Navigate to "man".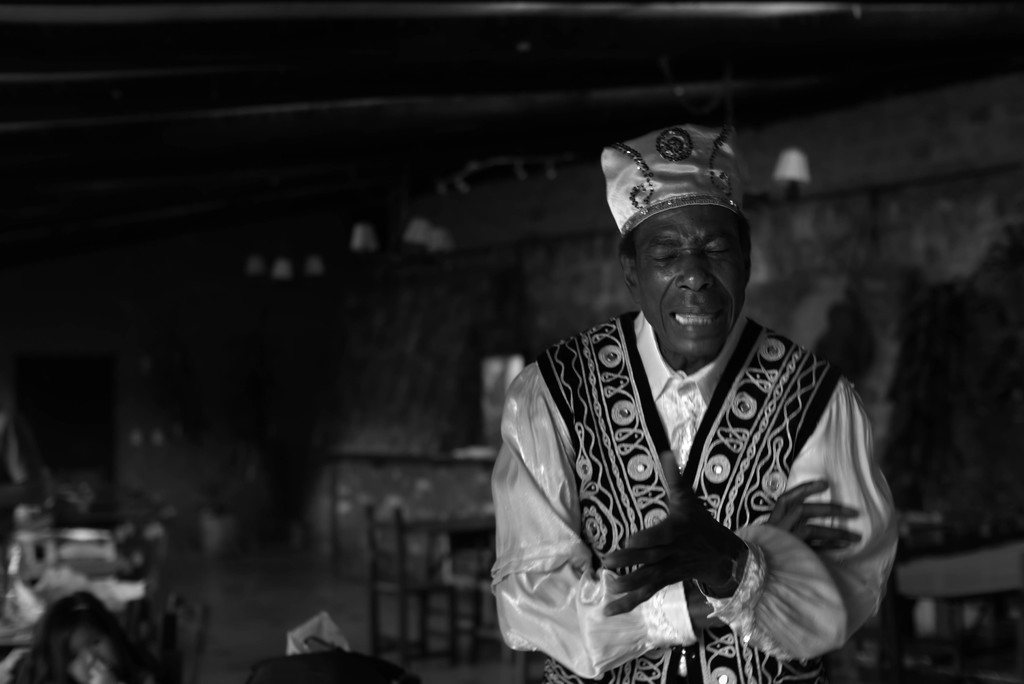
Navigation target: x1=490 y1=120 x2=899 y2=676.
